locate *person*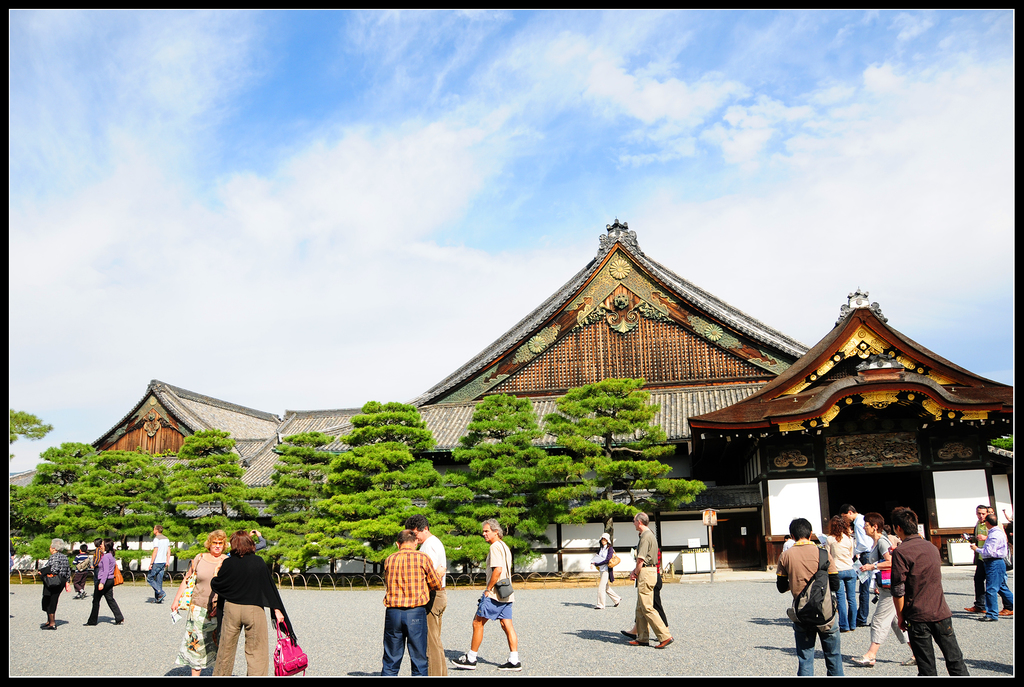
145, 529, 175, 602
